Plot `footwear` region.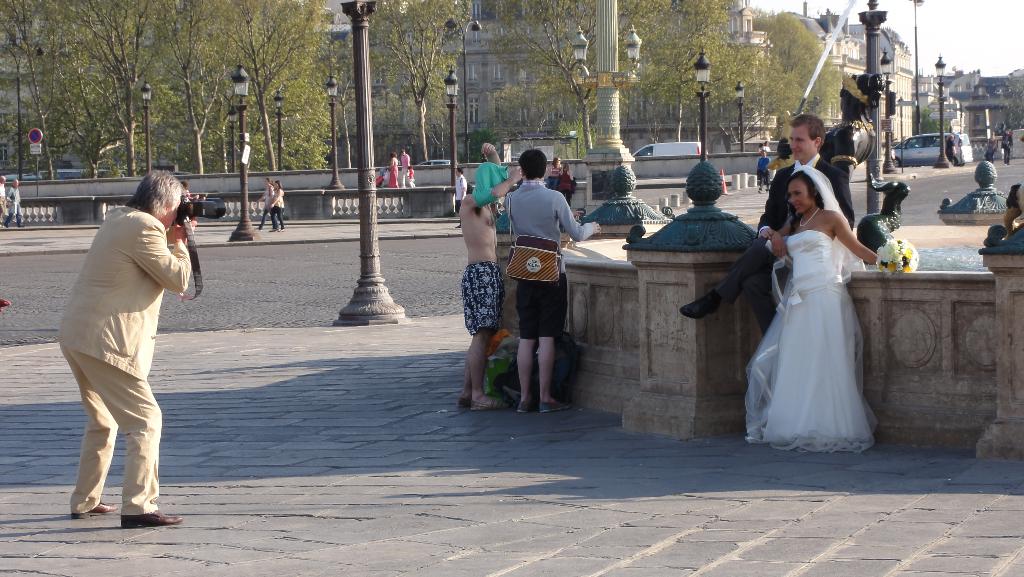
Plotted at (121, 511, 182, 532).
